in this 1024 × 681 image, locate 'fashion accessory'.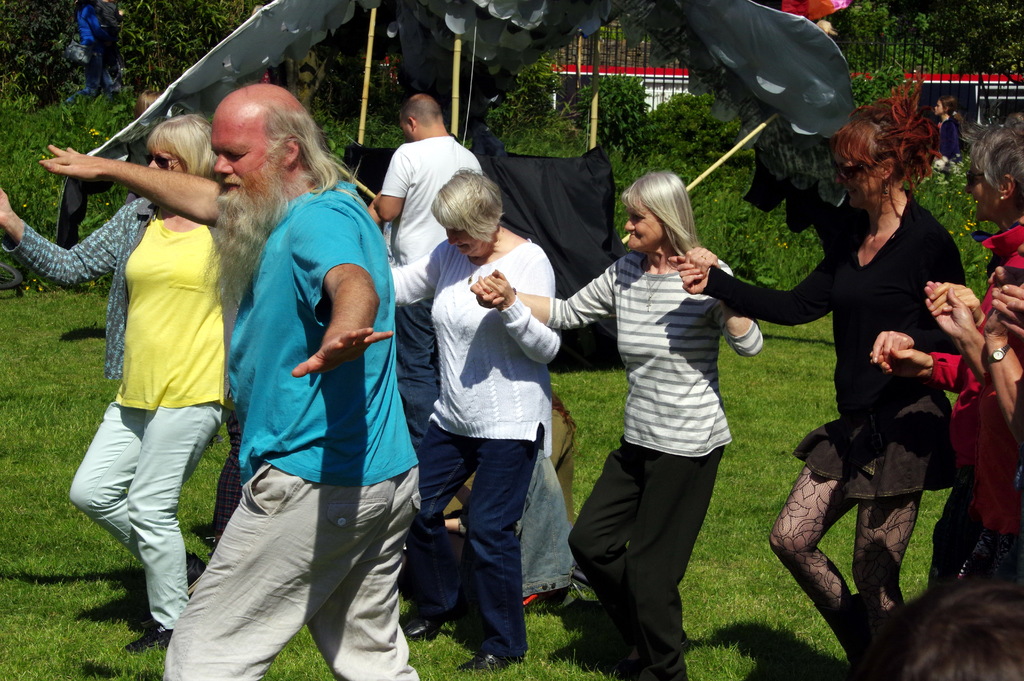
Bounding box: x1=124, y1=619, x2=174, y2=652.
